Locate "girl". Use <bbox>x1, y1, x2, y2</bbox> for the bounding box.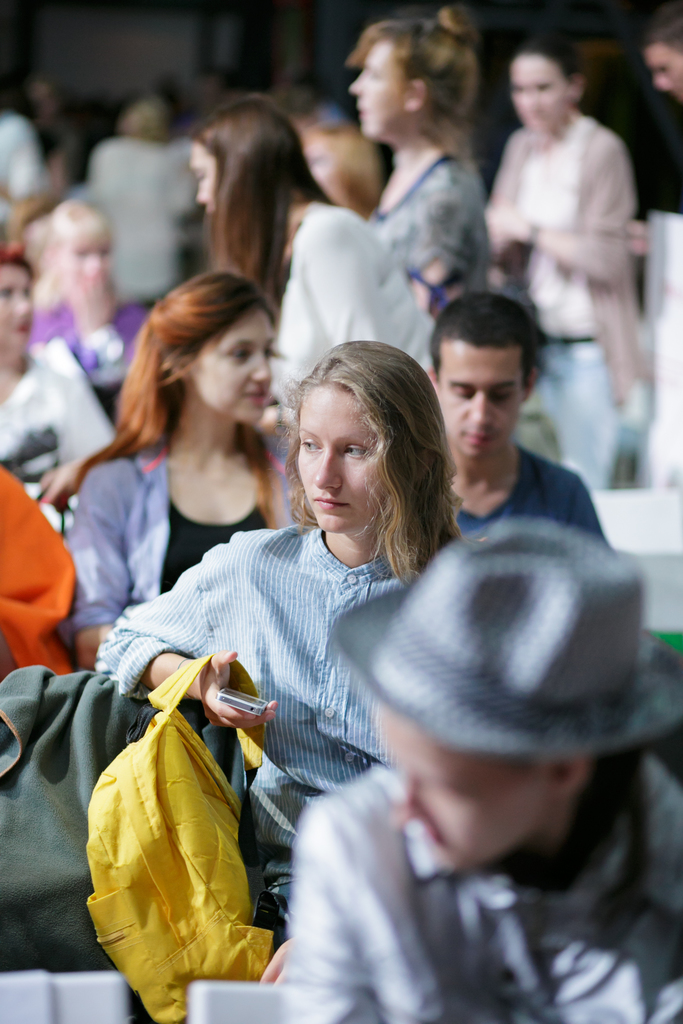
<bbox>66, 271, 295, 671</bbox>.
